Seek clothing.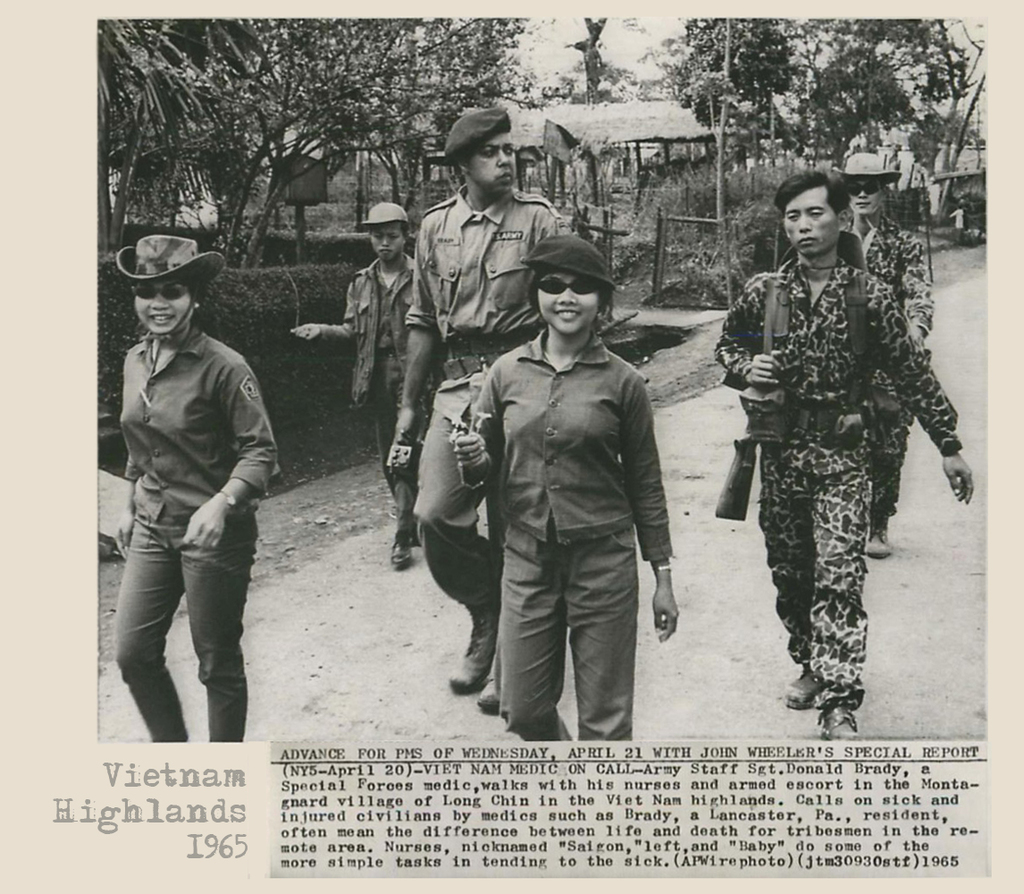
460, 271, 679, 728.
